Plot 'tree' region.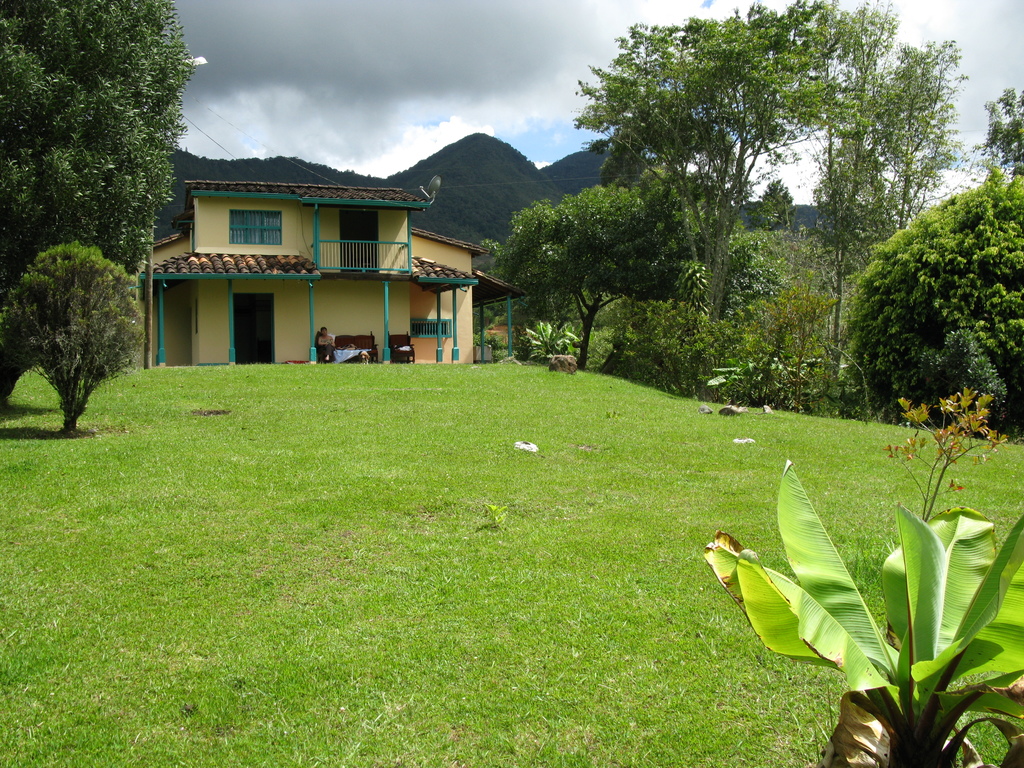
Plotted at <region>831, 148, 1023, 439</region>.
